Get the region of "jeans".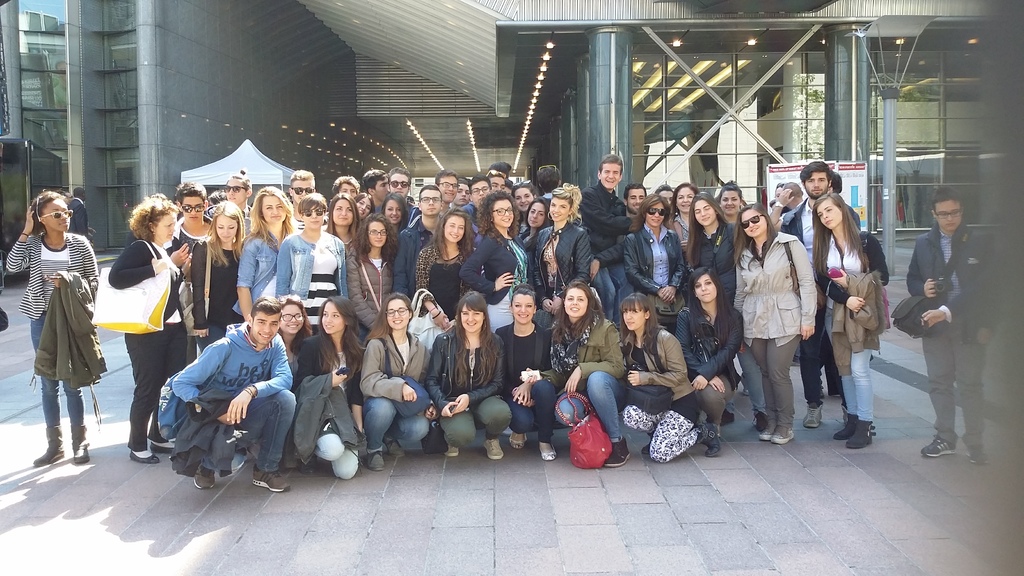
511:373:560:440.
